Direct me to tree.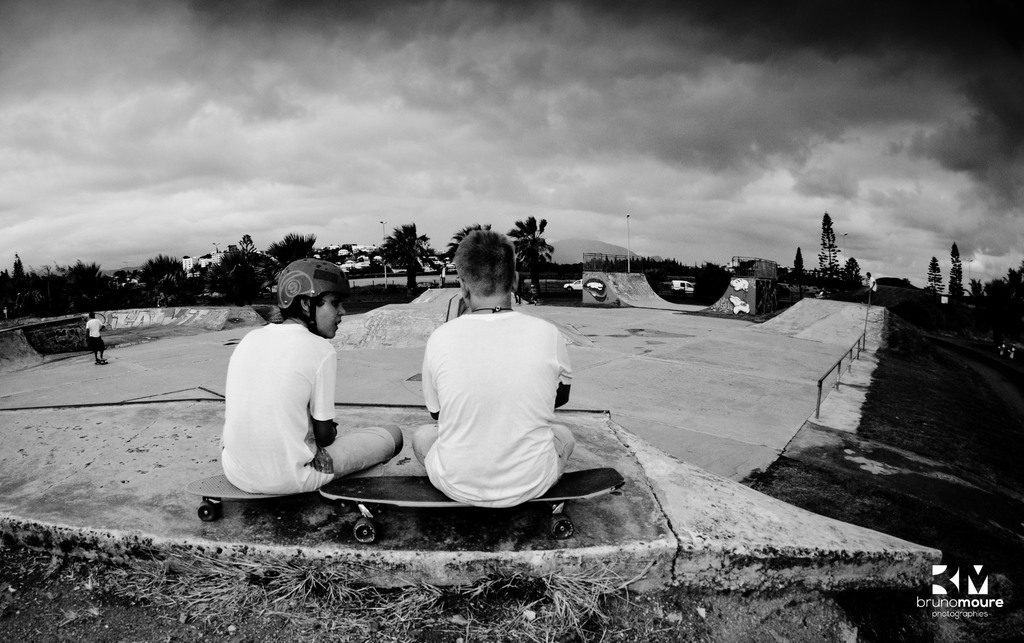
Direction: bbox=[939, 244, 961, 299].
